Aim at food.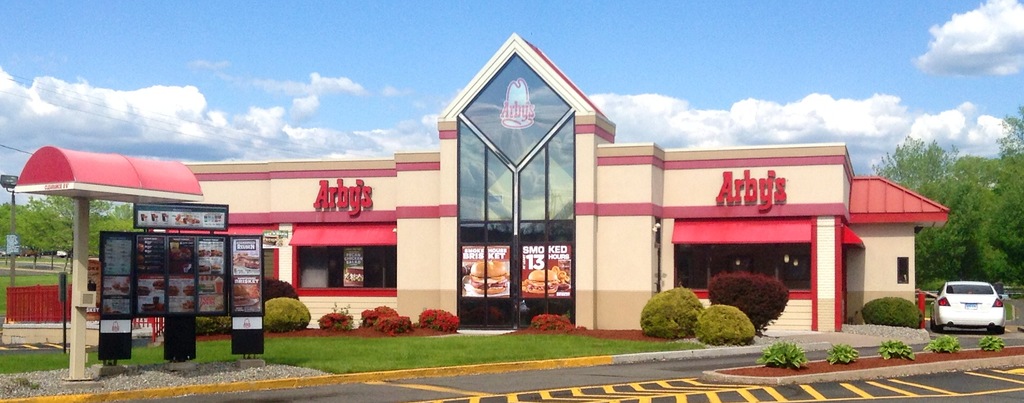
Aimed at 111, 279, 122, 290.
